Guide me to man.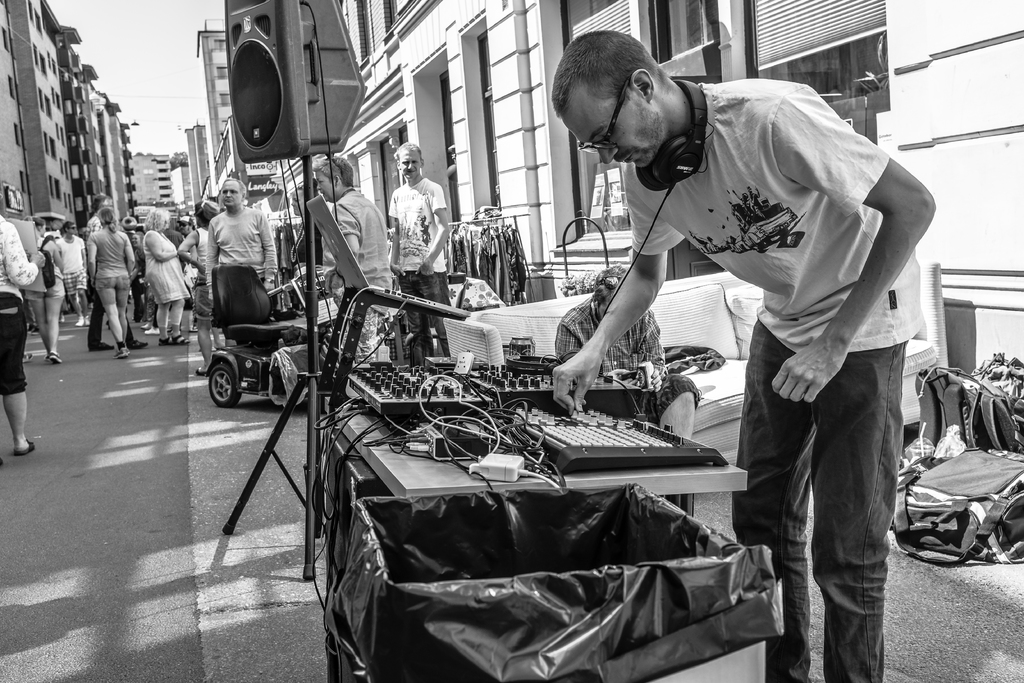
Guidance: (53, 221, 88, 326).
